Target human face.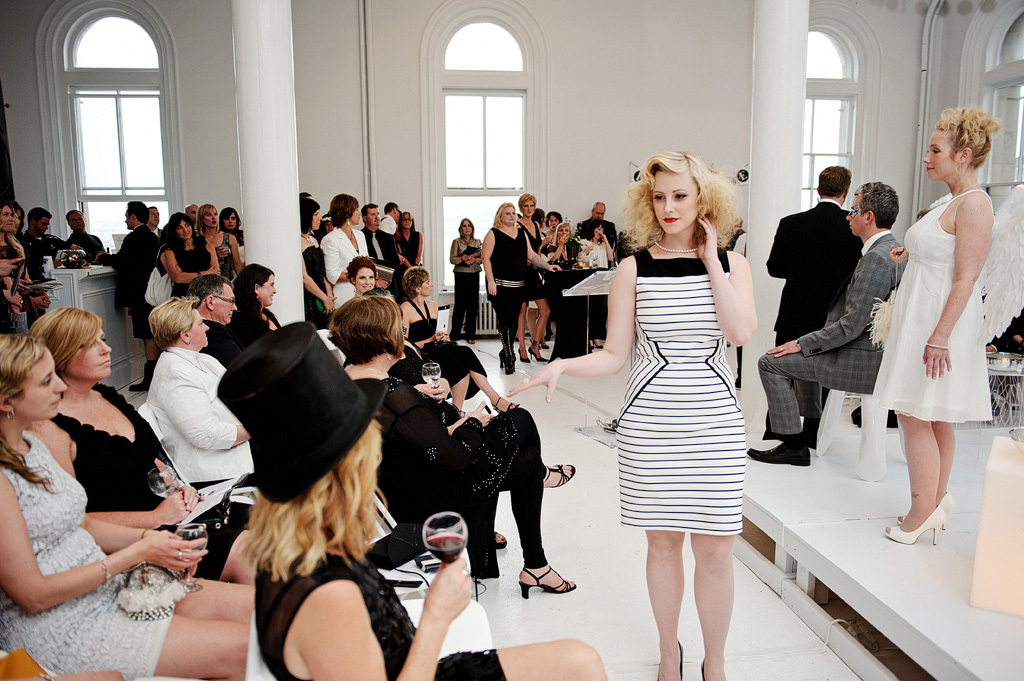
Target region: <region>653, 171, 700, 233</region>.
